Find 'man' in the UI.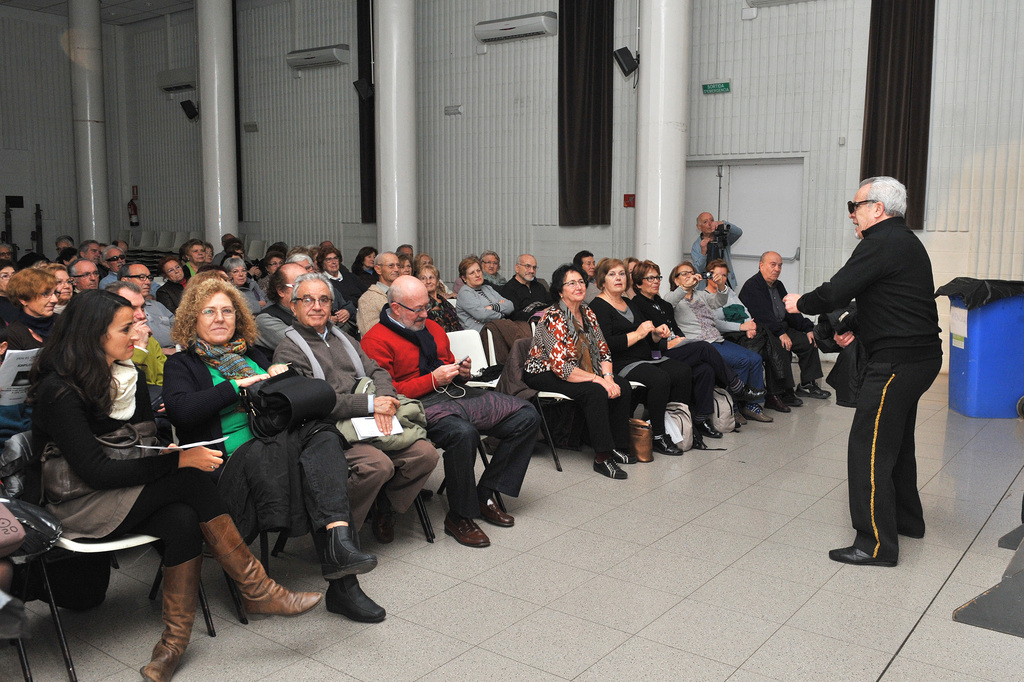
UI element at 570 250 605 308.
